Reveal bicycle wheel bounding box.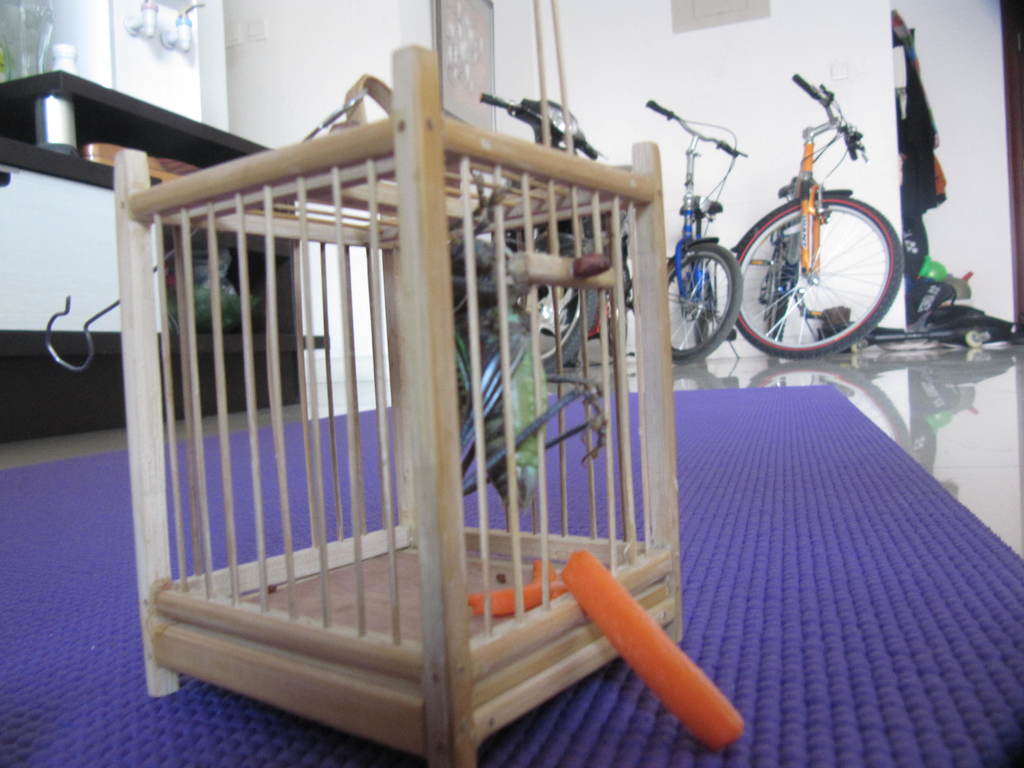
Revealed: bbox=[607, 256, 632, 363].
